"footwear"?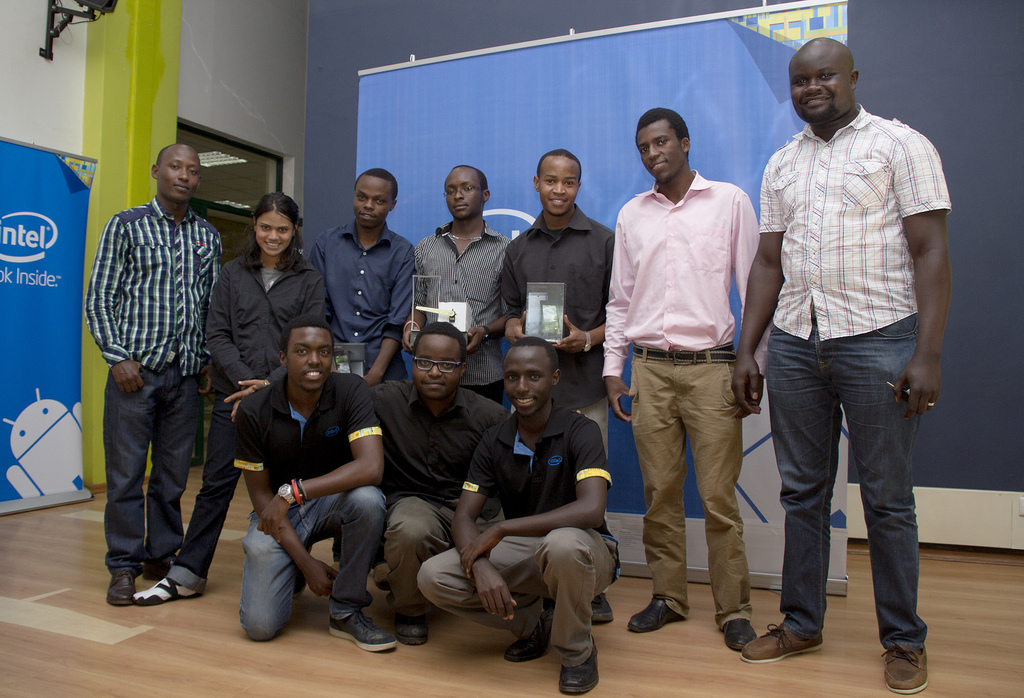
<region>144, 557, 175, 578</region>
